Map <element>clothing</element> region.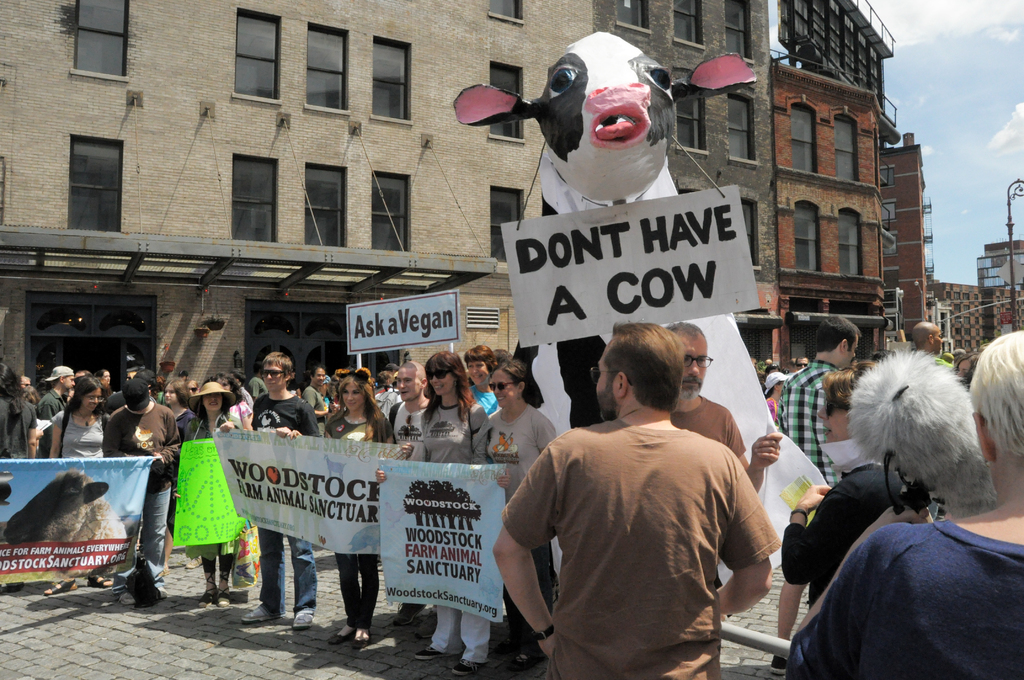
Mapped to bbox(417, 394, 477, 467).
